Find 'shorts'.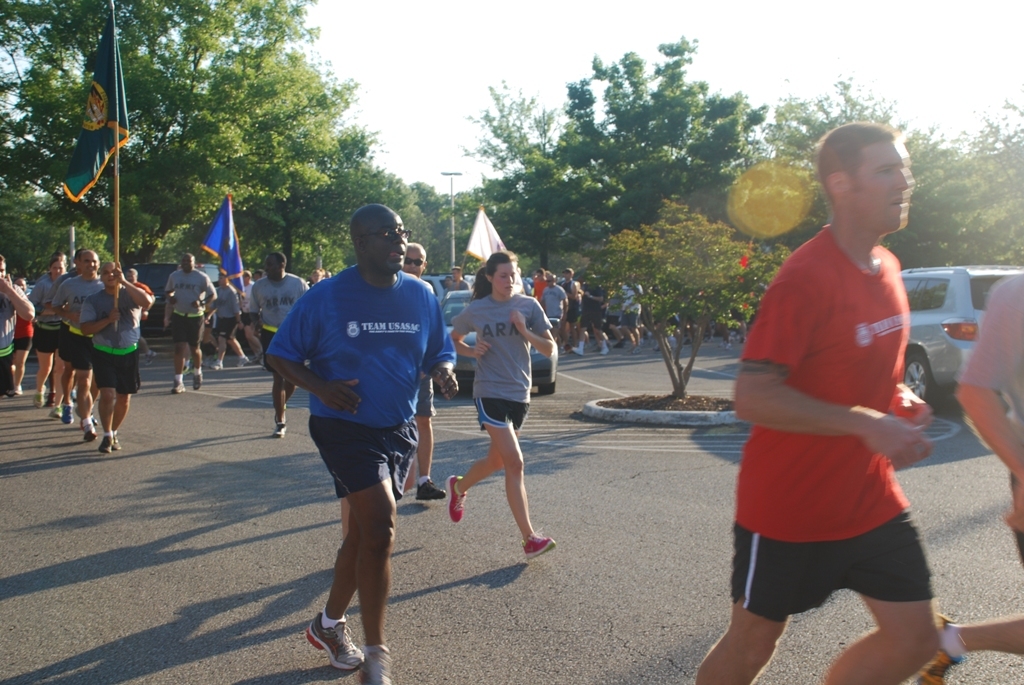
locate(39, 324, 62, 358).
